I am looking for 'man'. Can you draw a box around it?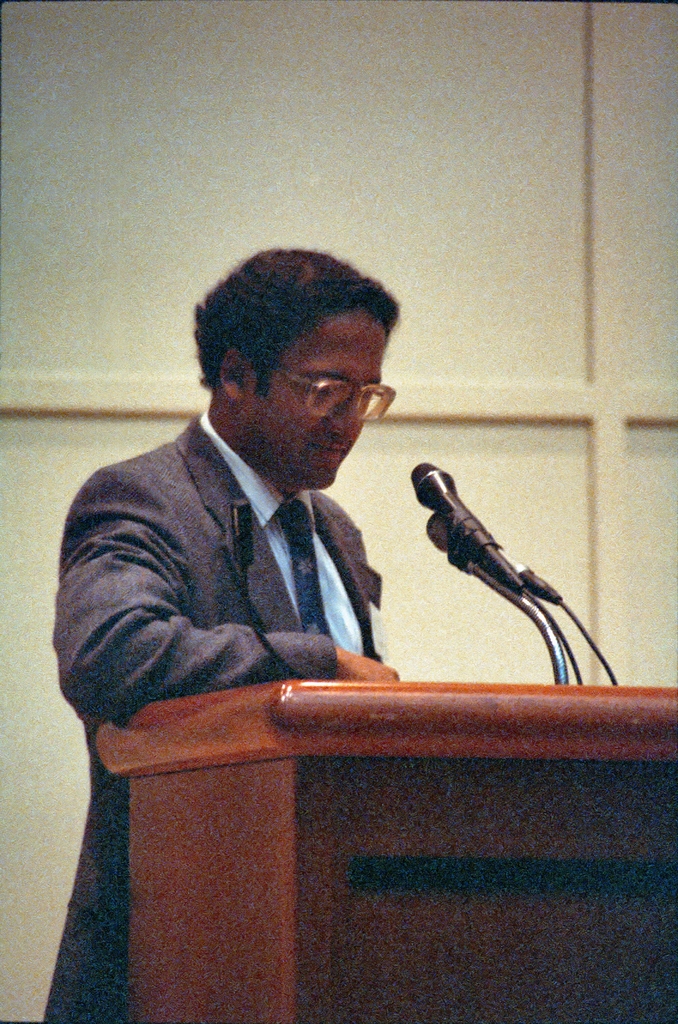
Sure, the bounding box is left=40, top=250, right=403, bottom=1023.
